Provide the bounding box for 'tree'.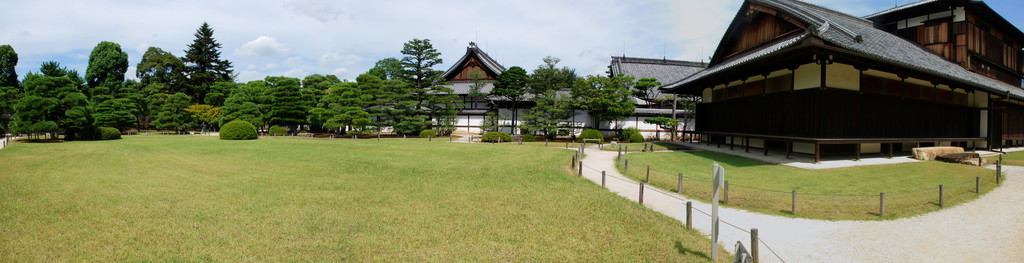
bbox=(152, 94, 193, 131).
